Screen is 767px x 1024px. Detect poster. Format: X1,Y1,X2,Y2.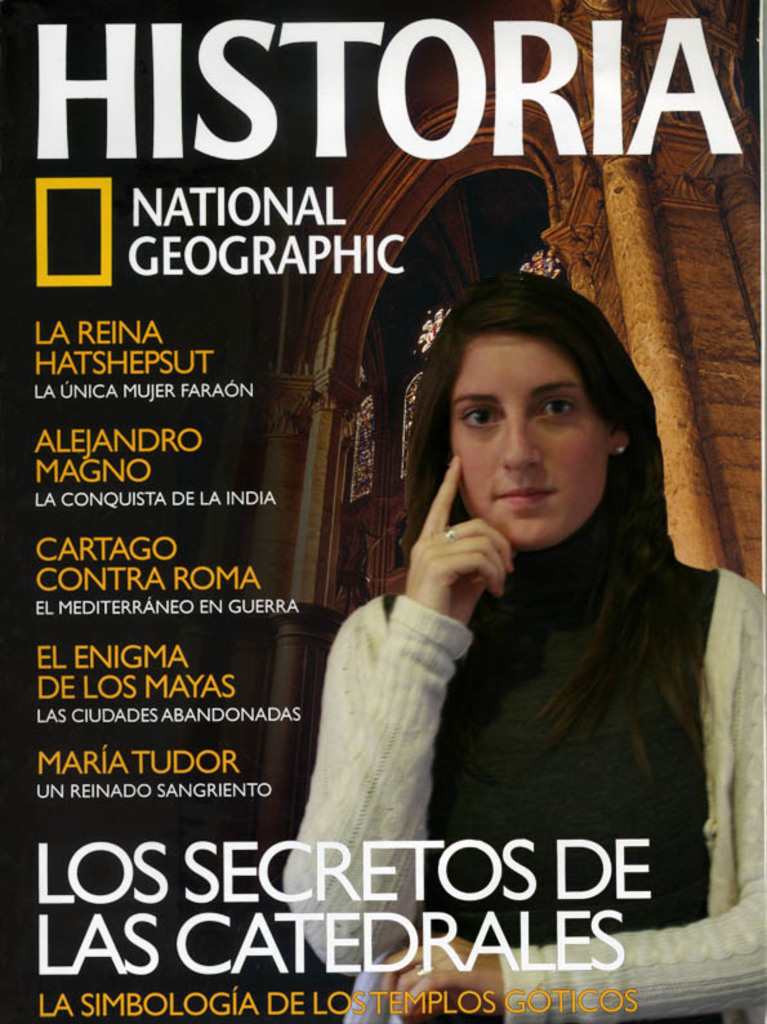
0,0,766,1016.
